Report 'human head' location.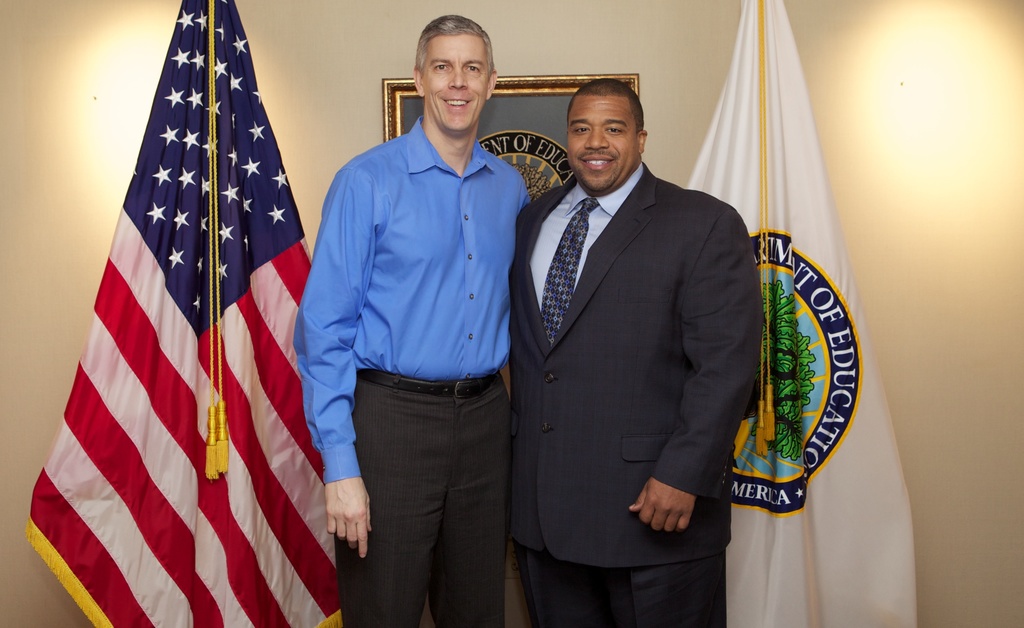
Report: x1=564 y1=79 x2=647 y2=195.
